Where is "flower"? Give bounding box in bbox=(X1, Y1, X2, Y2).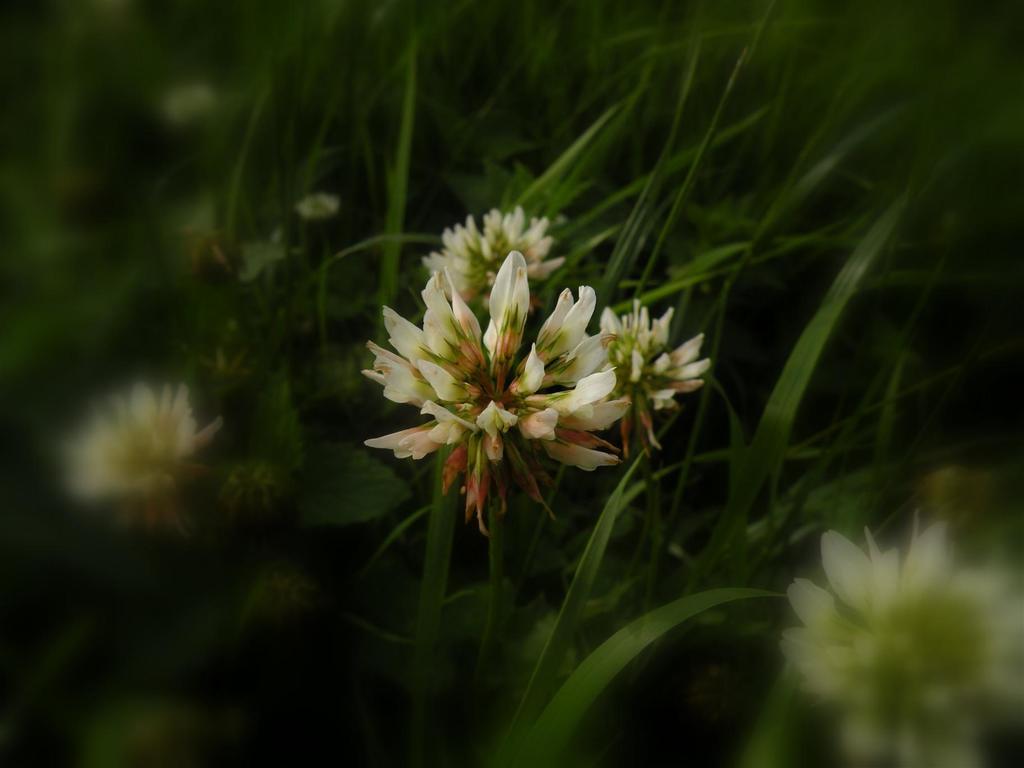
bbox=(404, 213, 556, 326).
